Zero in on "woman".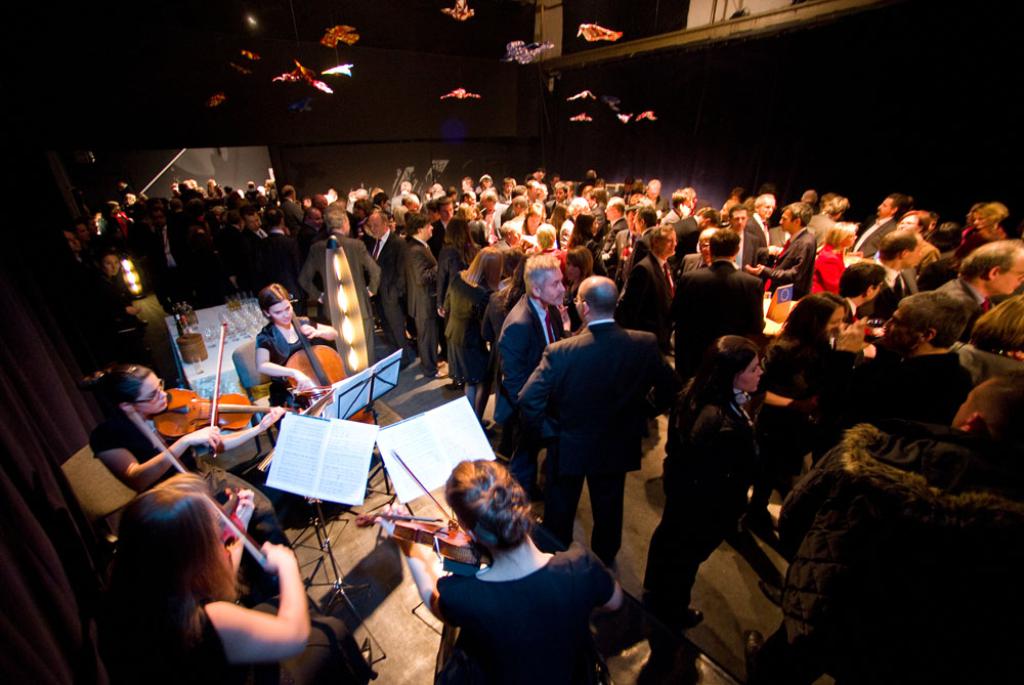
Zeroed in: crop(480, 258, 528, 333).
